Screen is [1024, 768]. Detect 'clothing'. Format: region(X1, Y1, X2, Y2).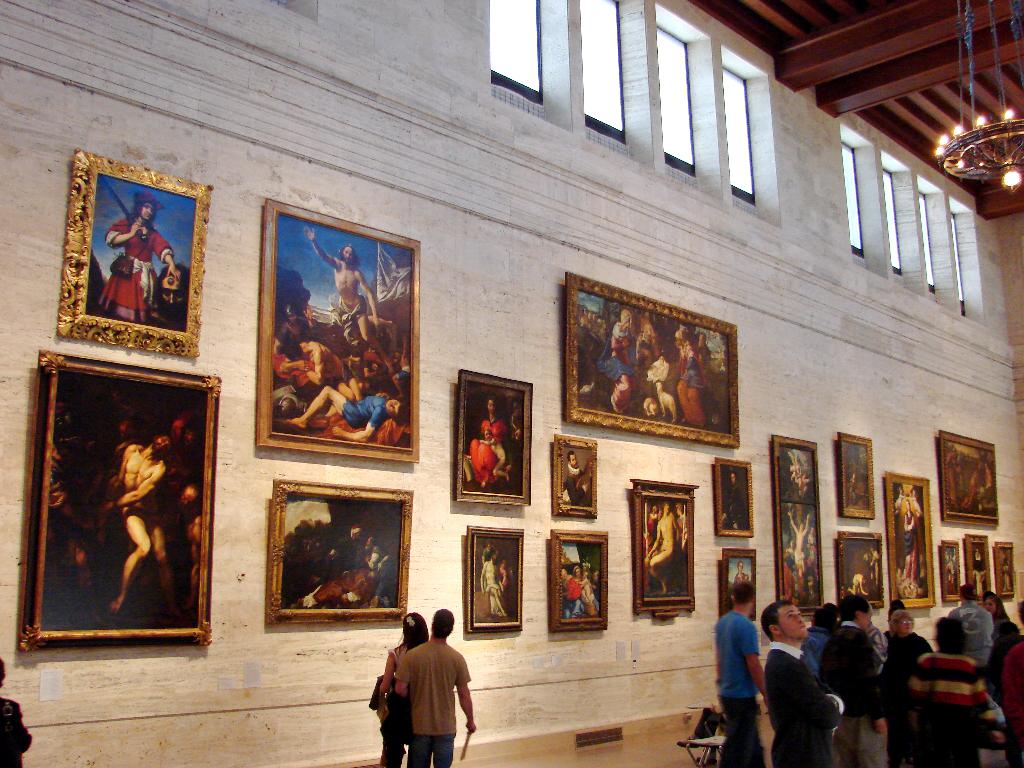
region(758, 643, 832, 767).
